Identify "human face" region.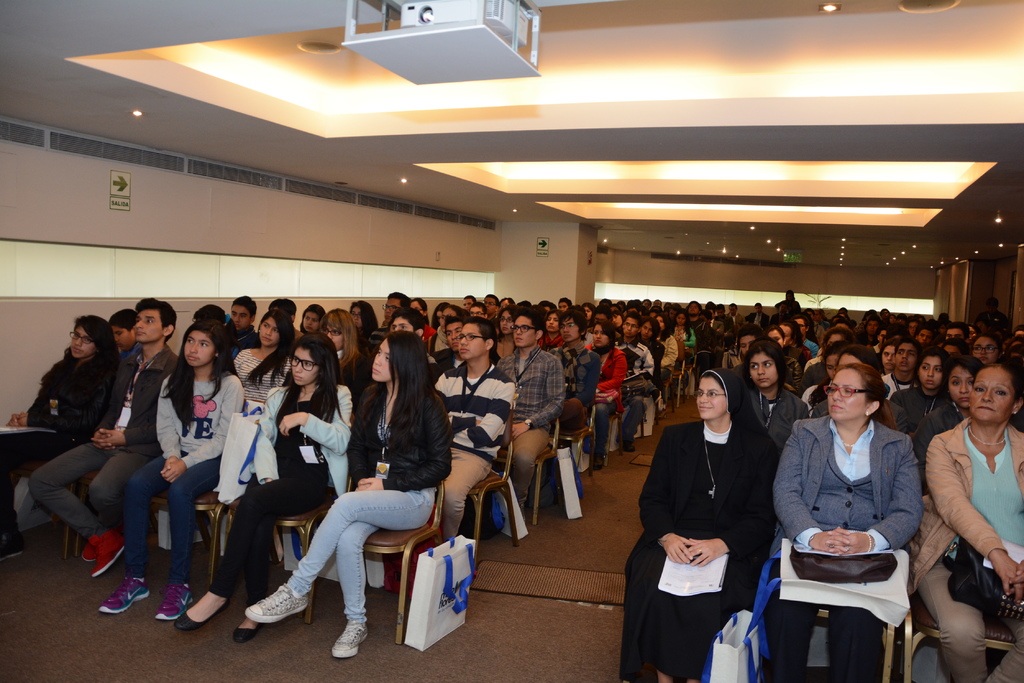
Region: detection(388, 314, 415, 335).
